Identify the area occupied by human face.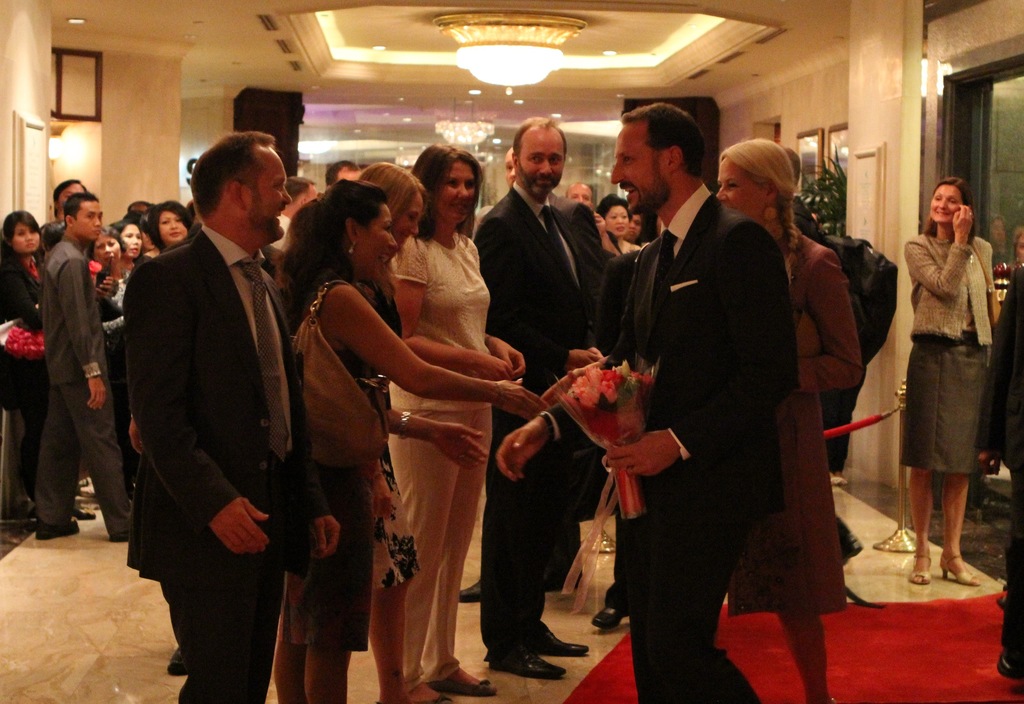
Area: (400, 193, 419, 246).
